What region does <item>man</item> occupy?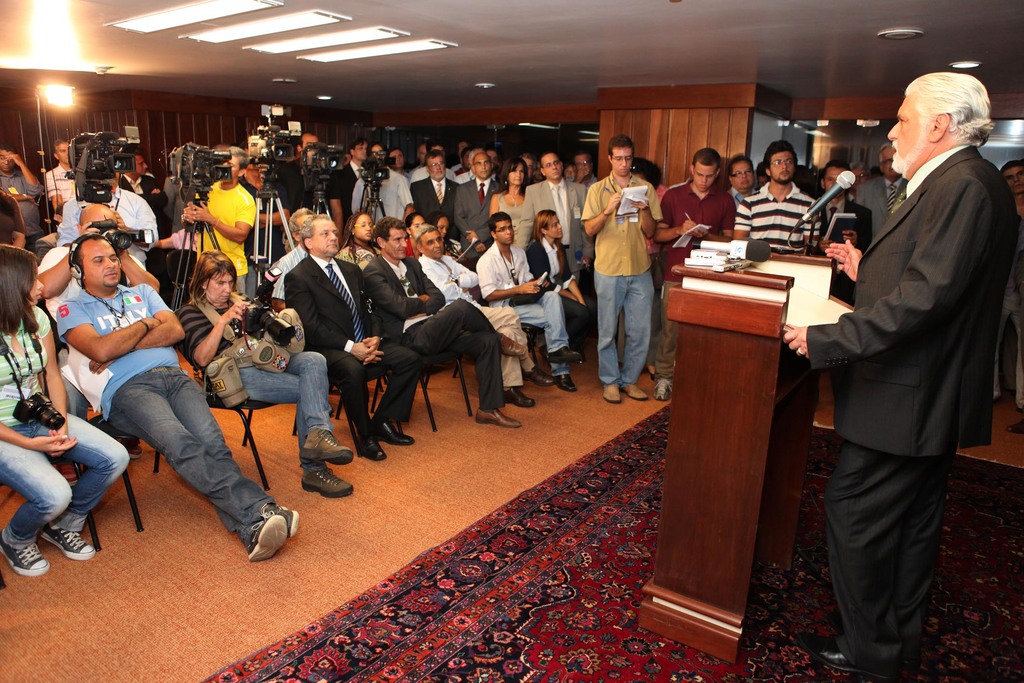
left=723, top=152, right=760, bottom=215.
